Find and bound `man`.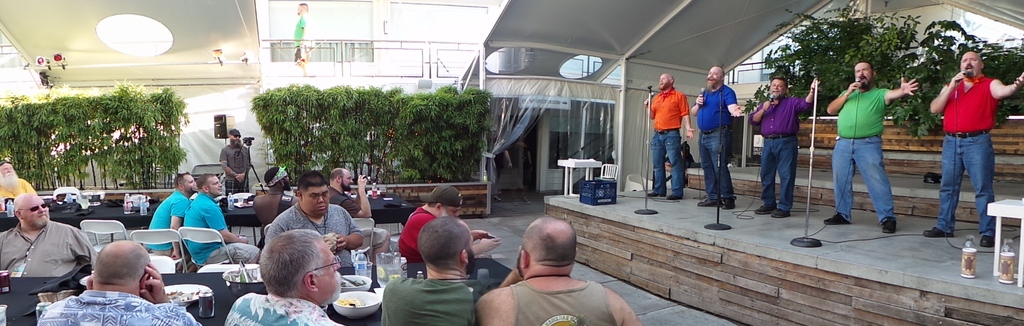
Bound: bbox=(483, 208, 615, 320).
